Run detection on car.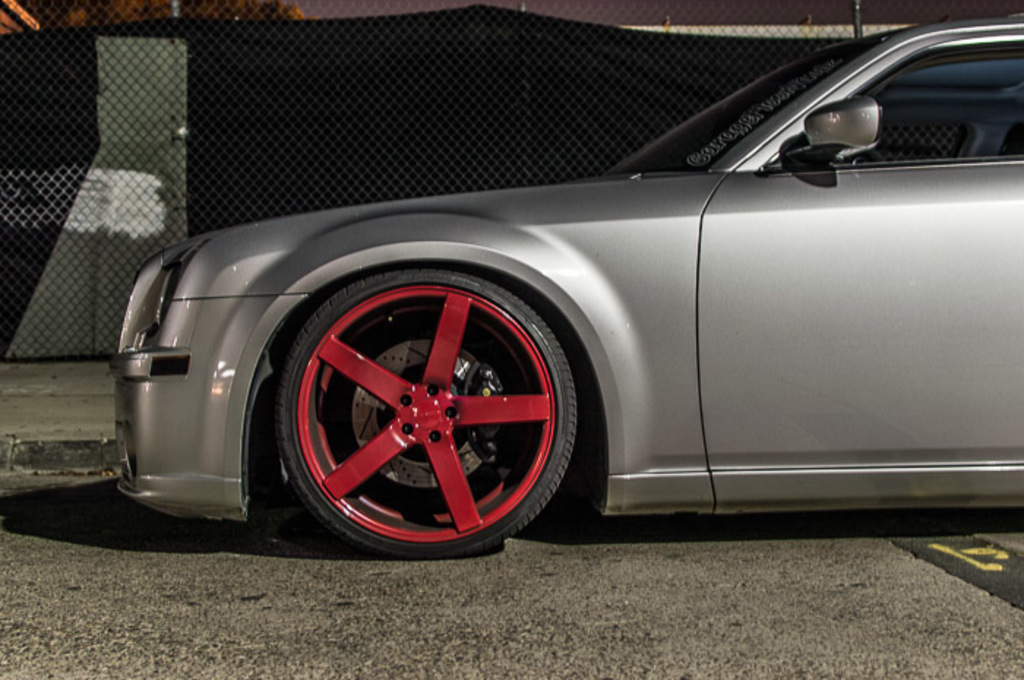
Result: 108,12,1023,556.
